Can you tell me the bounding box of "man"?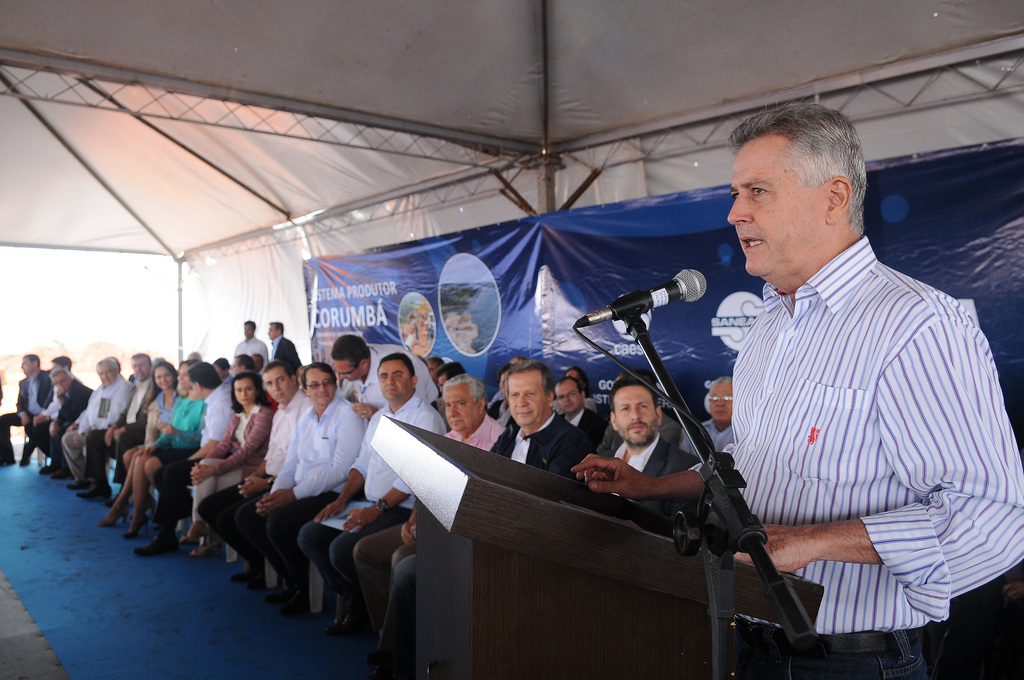
[left=265, top=319, right=303, bottom=366].
